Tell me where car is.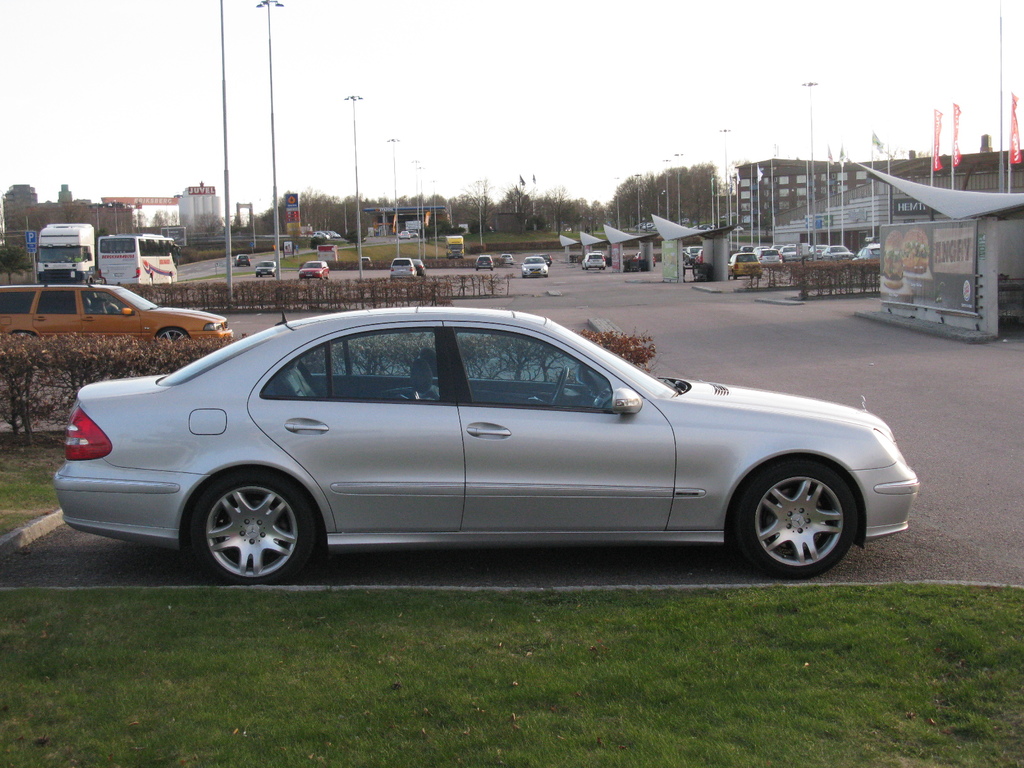
car is at select_region(298, 262, 330, 283).
